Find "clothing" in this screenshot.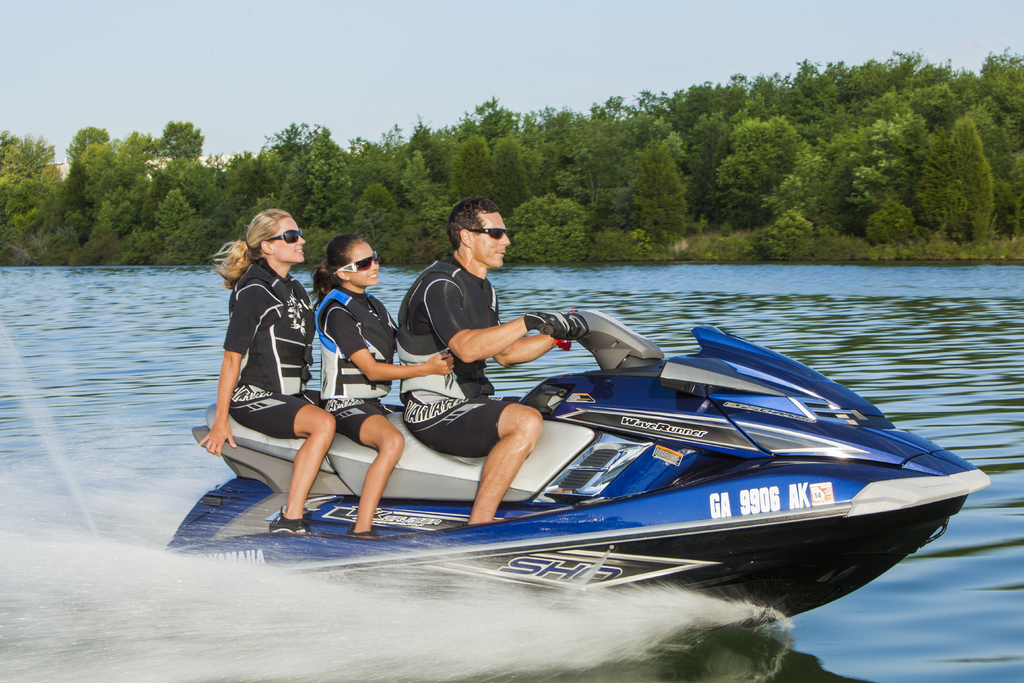
The bounding box for "clothing" is select_region(399, 257, 517, 456).
